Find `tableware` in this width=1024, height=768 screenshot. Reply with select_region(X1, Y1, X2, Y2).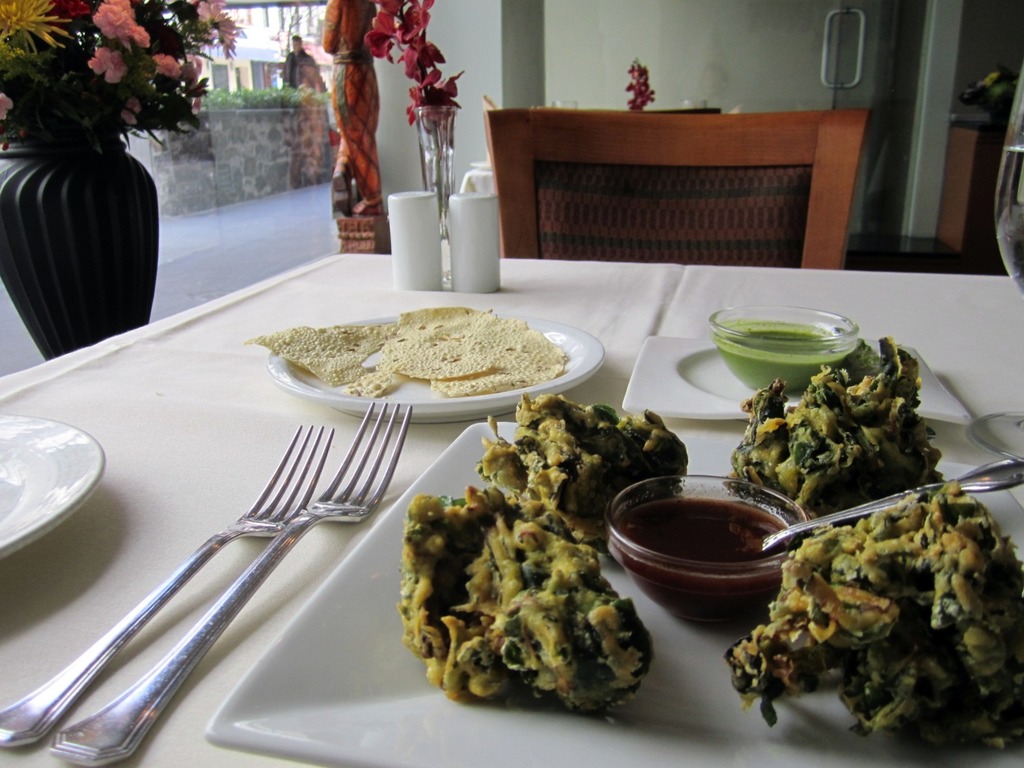
select_region(966, 60, 1023, 466).
